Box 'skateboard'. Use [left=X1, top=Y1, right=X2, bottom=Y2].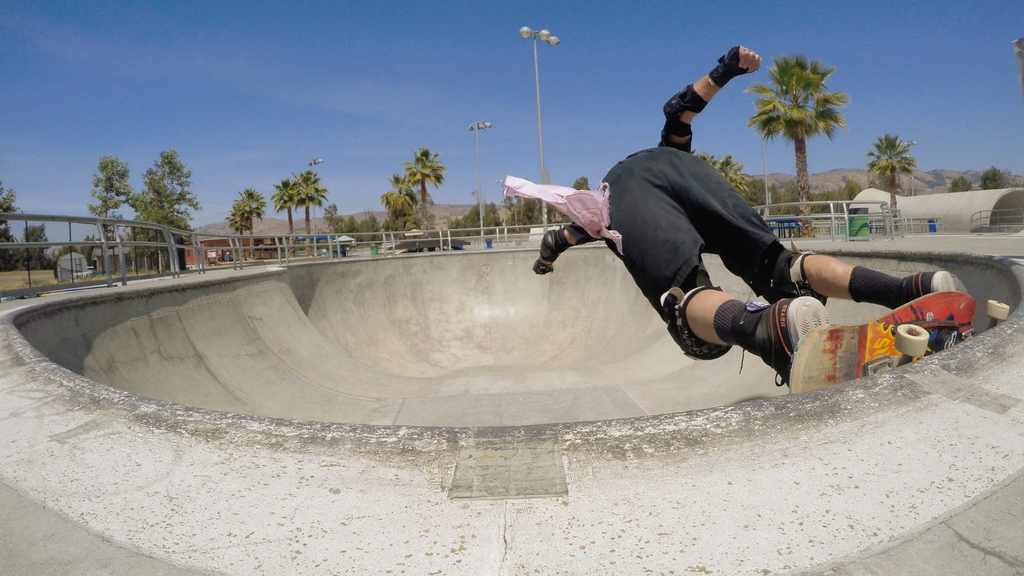
[left=790, top=289, right=1009, bottom=394].
